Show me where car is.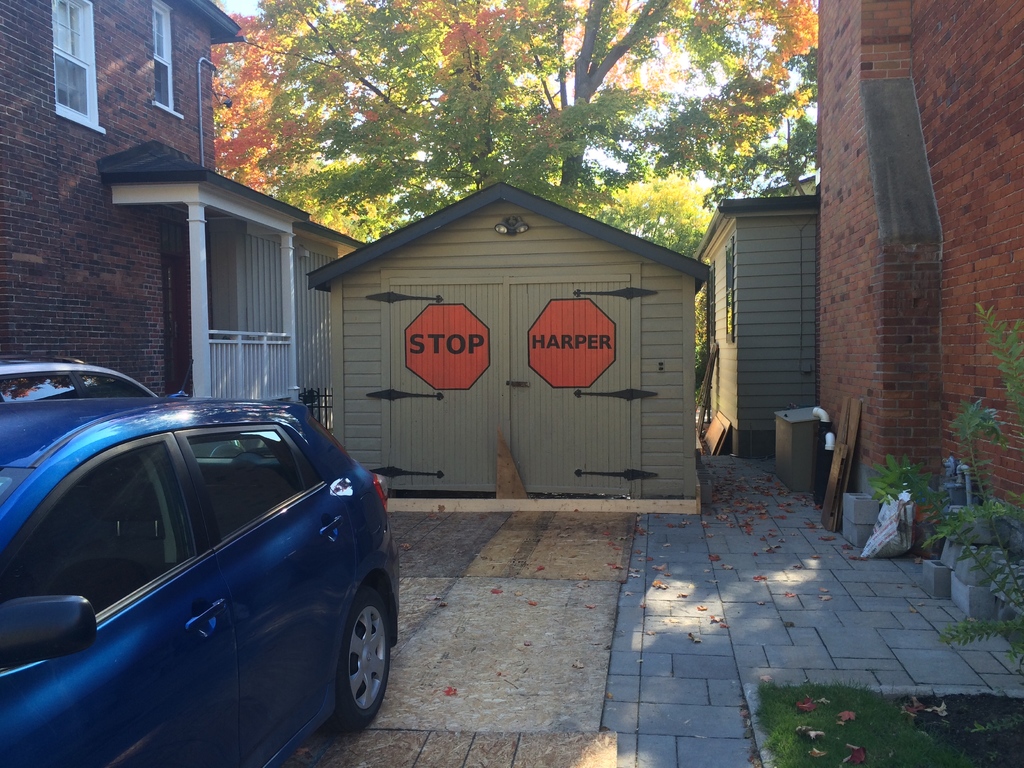
car is at 0, 358, 154, 403.
